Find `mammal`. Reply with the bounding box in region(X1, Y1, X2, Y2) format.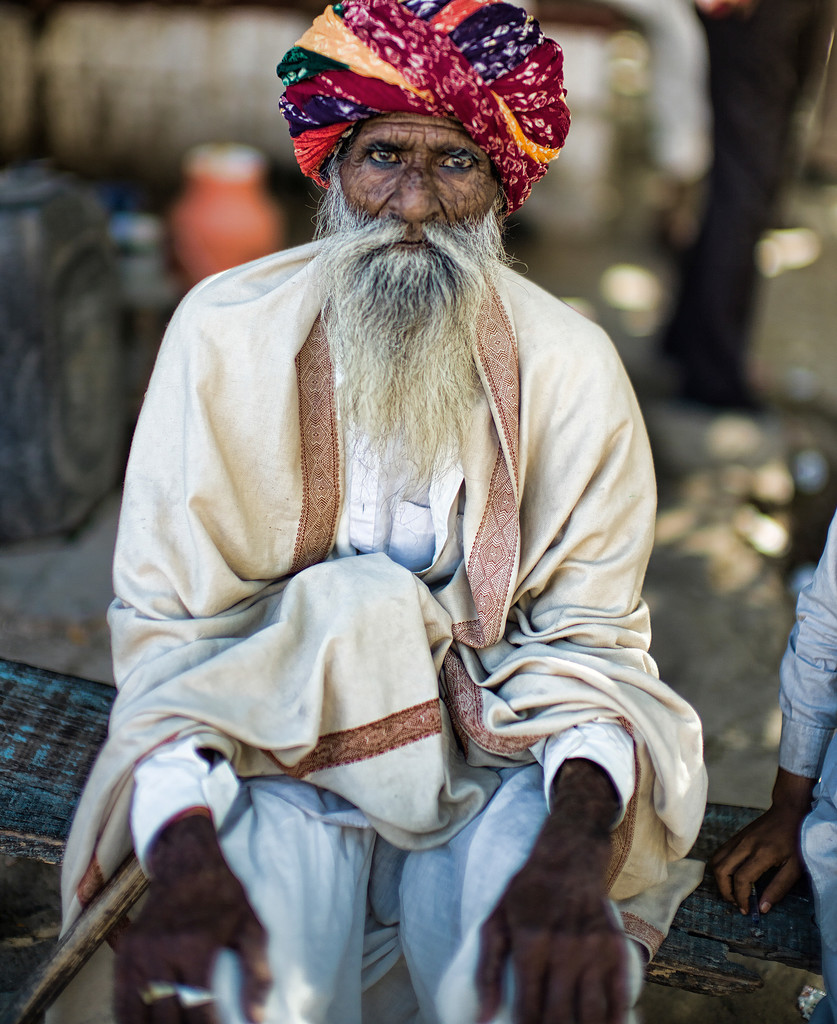
region(713, 503, 836, 1023).
